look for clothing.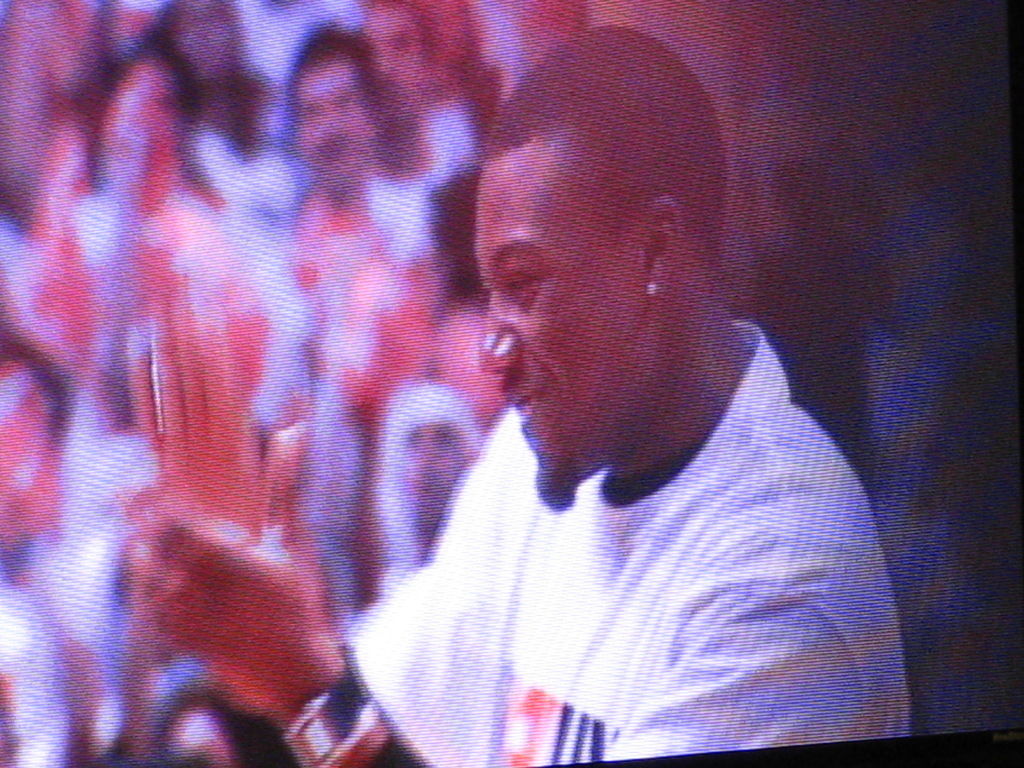
Found: l=328, t=298, r=925, b=758.
